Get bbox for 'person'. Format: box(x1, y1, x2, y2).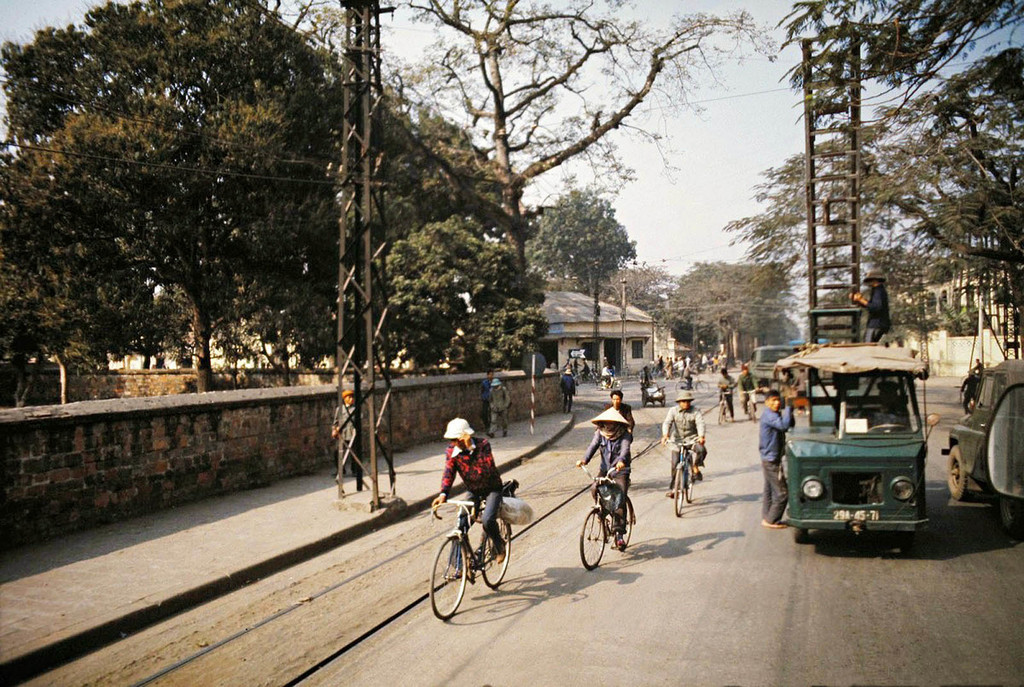
box(593, 400, 637, 453).
